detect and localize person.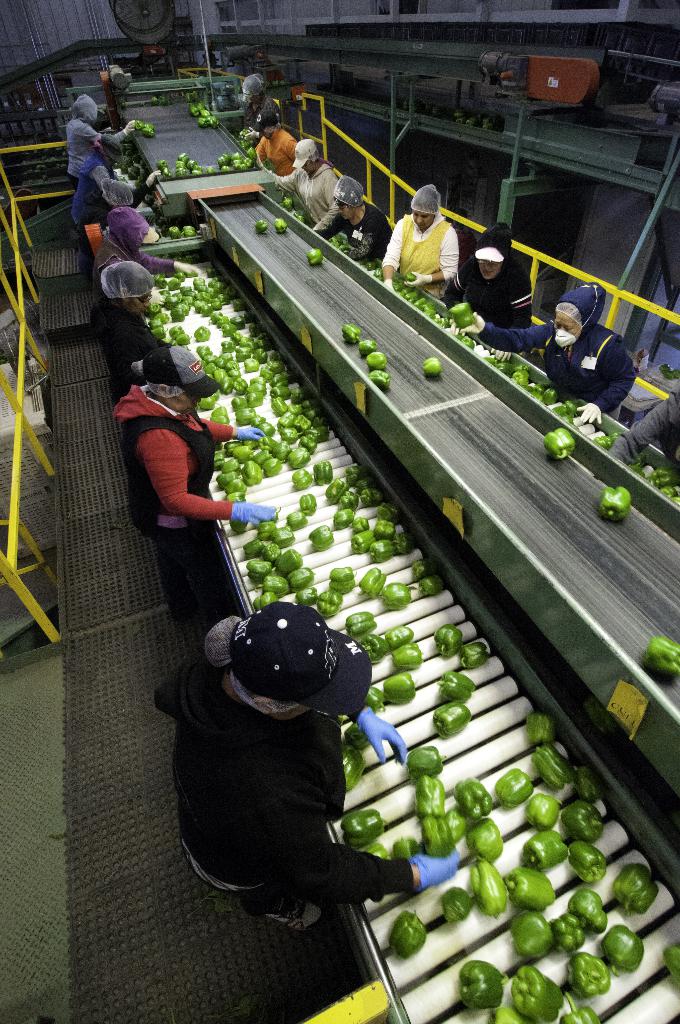
Localized at 152,599,457,923.
